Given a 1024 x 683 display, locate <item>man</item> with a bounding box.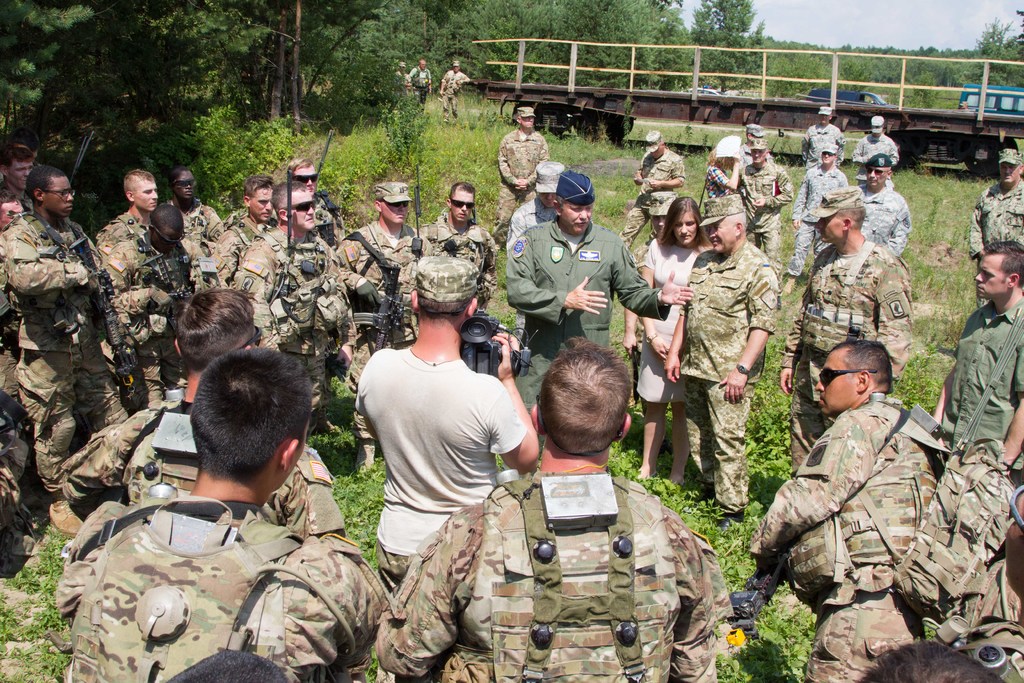
Located: 391/61/412/94.
